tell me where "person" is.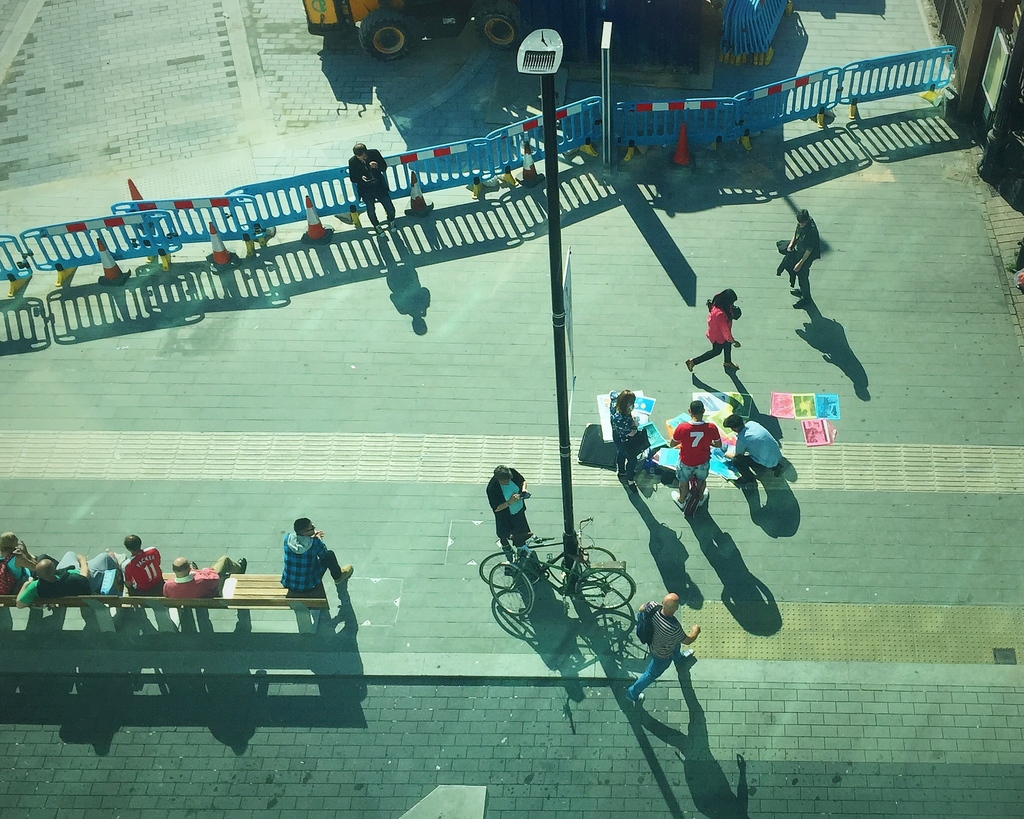
"person" is at 632 588 706 712.
